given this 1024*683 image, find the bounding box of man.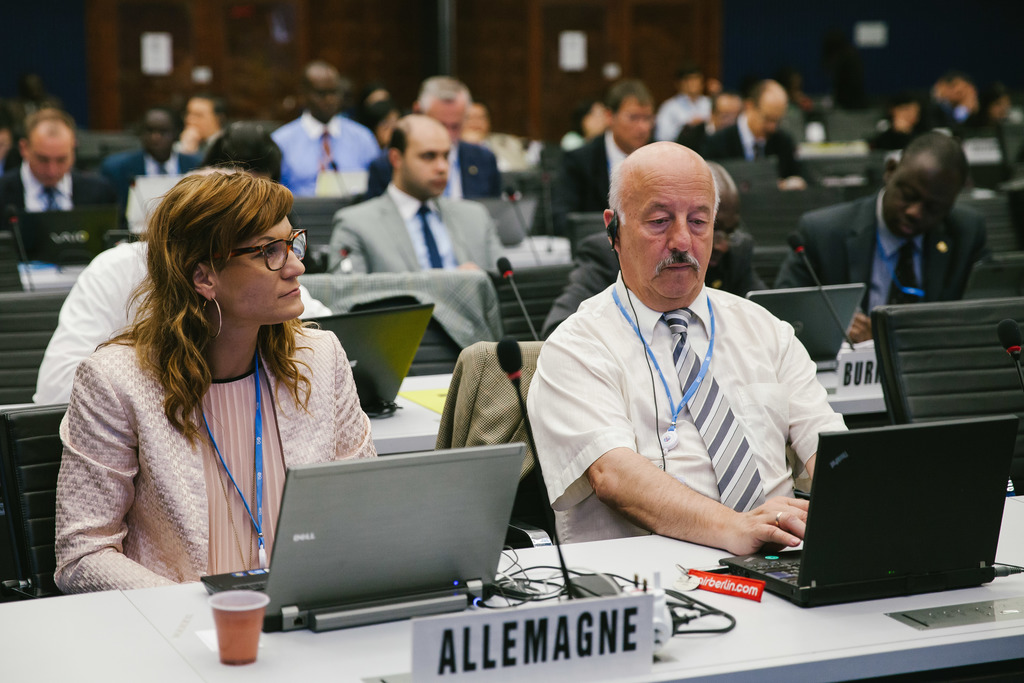
(529,81,655,236).
